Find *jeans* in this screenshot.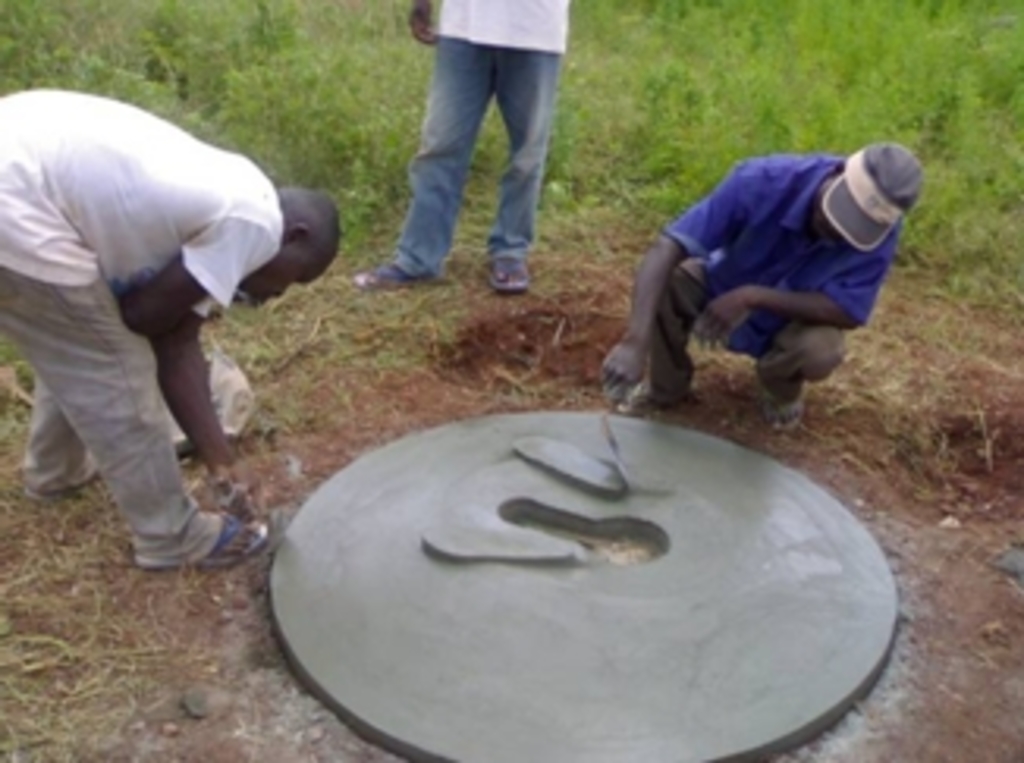
The bounding box for *jeans* is x1=371, y1=6, x2=581, y2=283.
